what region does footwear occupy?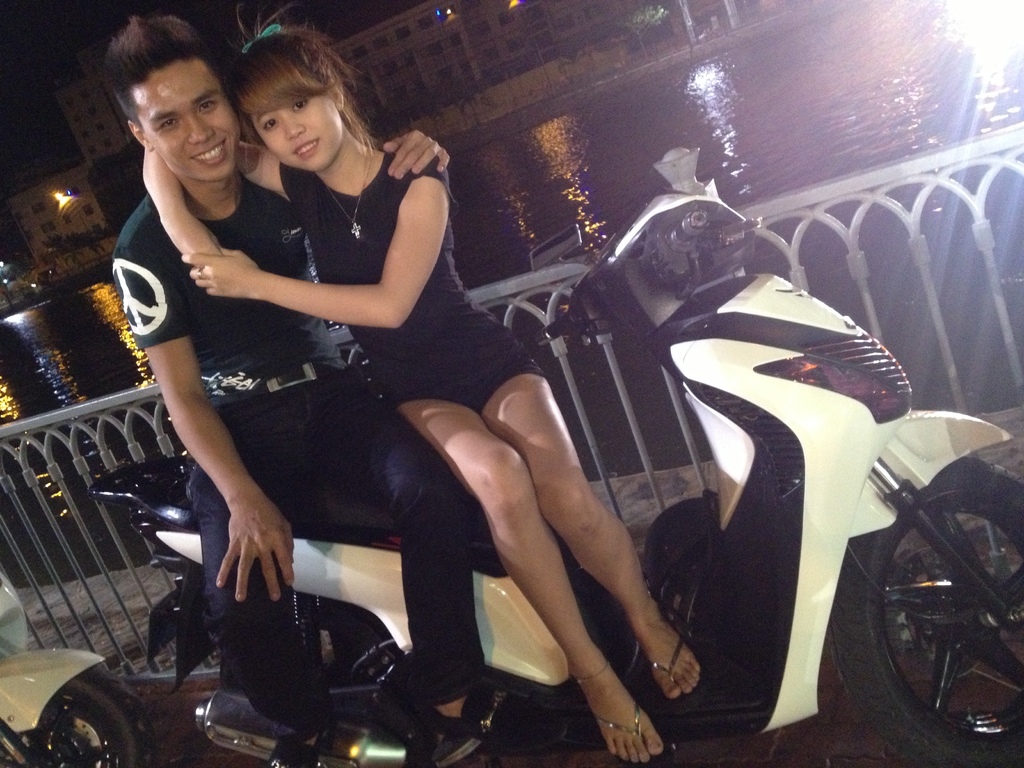
[572,657,668,767].
